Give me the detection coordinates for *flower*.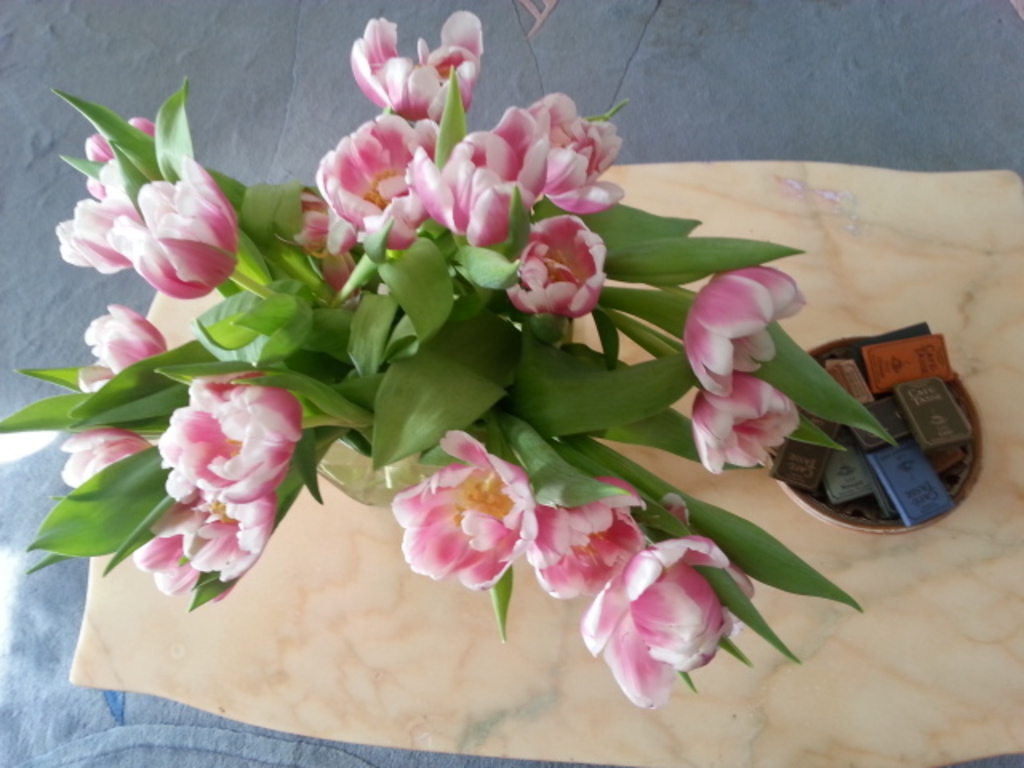
x1=376, y1=445, x2=541, y2=606.
